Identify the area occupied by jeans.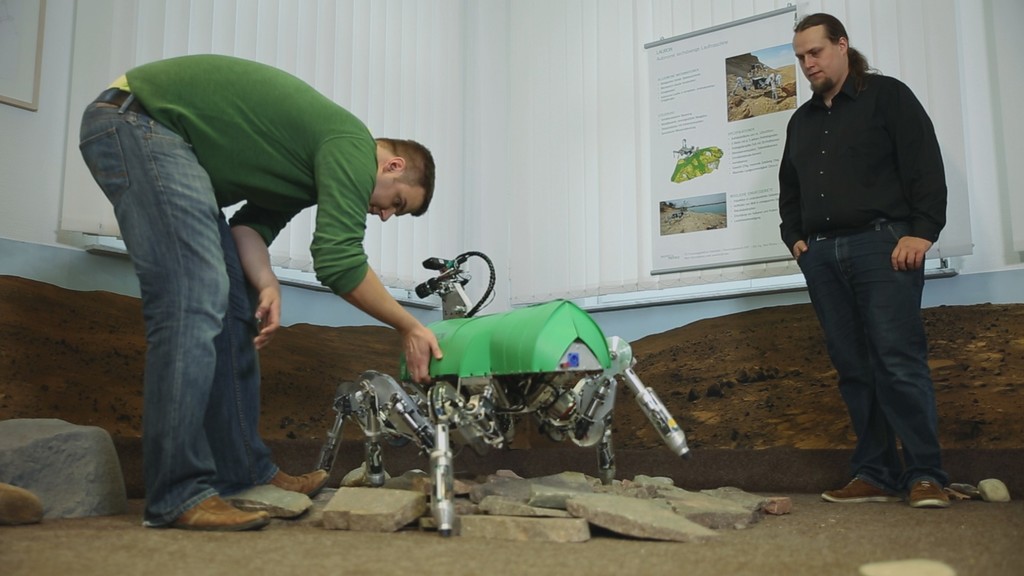
Area: x1=77 y1=93 x2=280 y2=529.
